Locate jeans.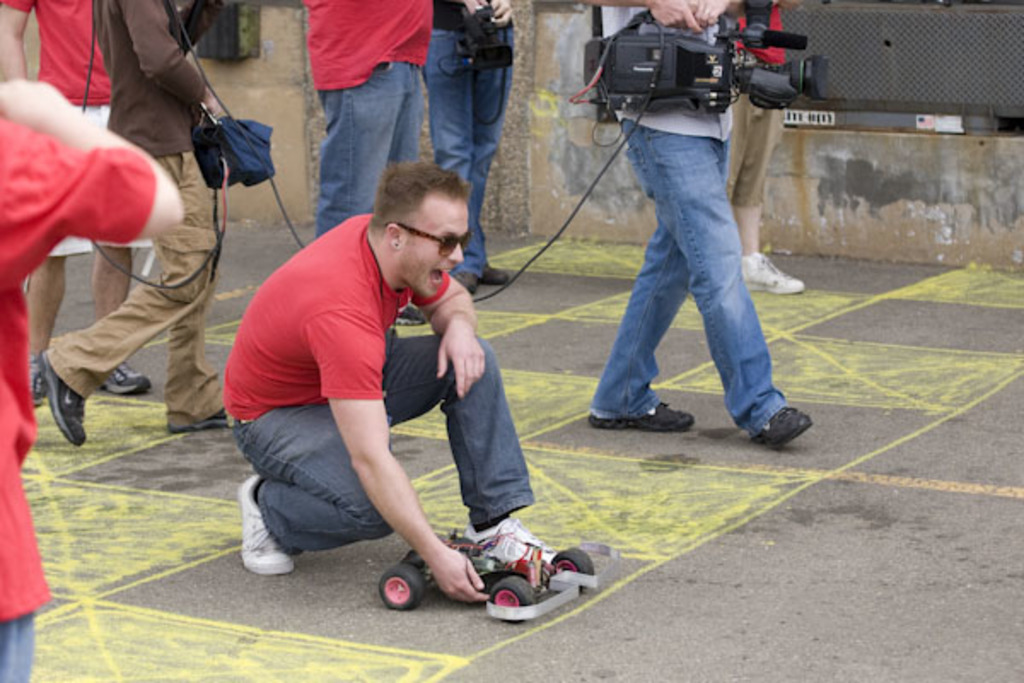
Bounding box: Rect(594, 120, 794, 444).
